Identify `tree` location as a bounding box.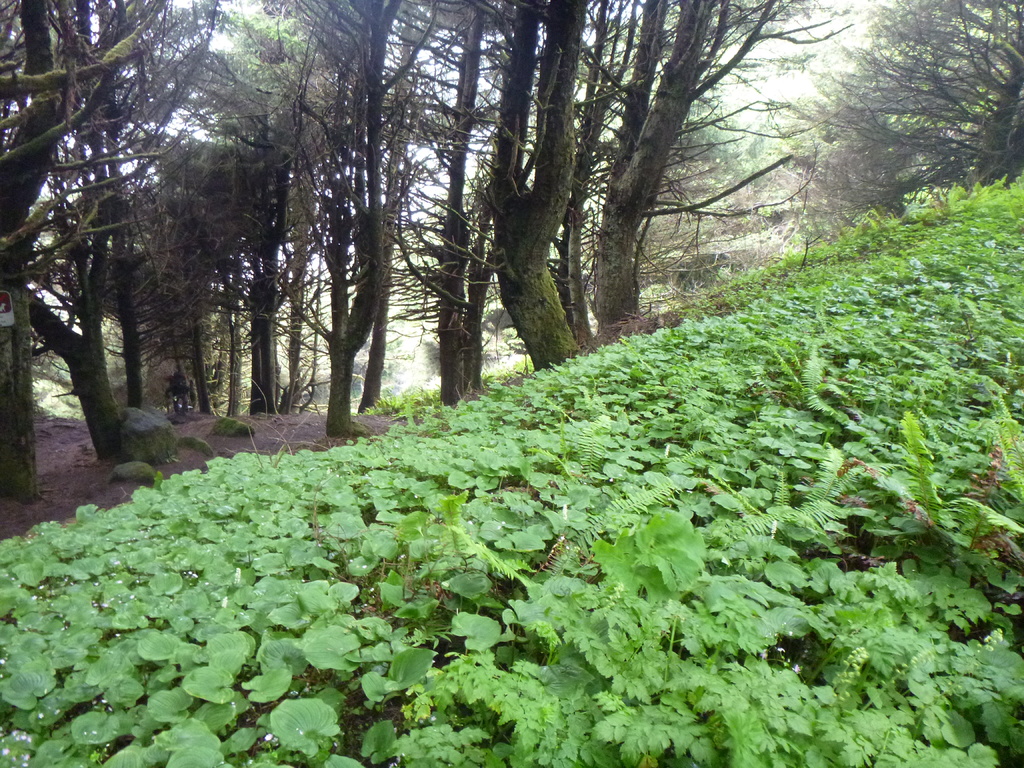
<region>764, 0, 1023, 260</region>.
